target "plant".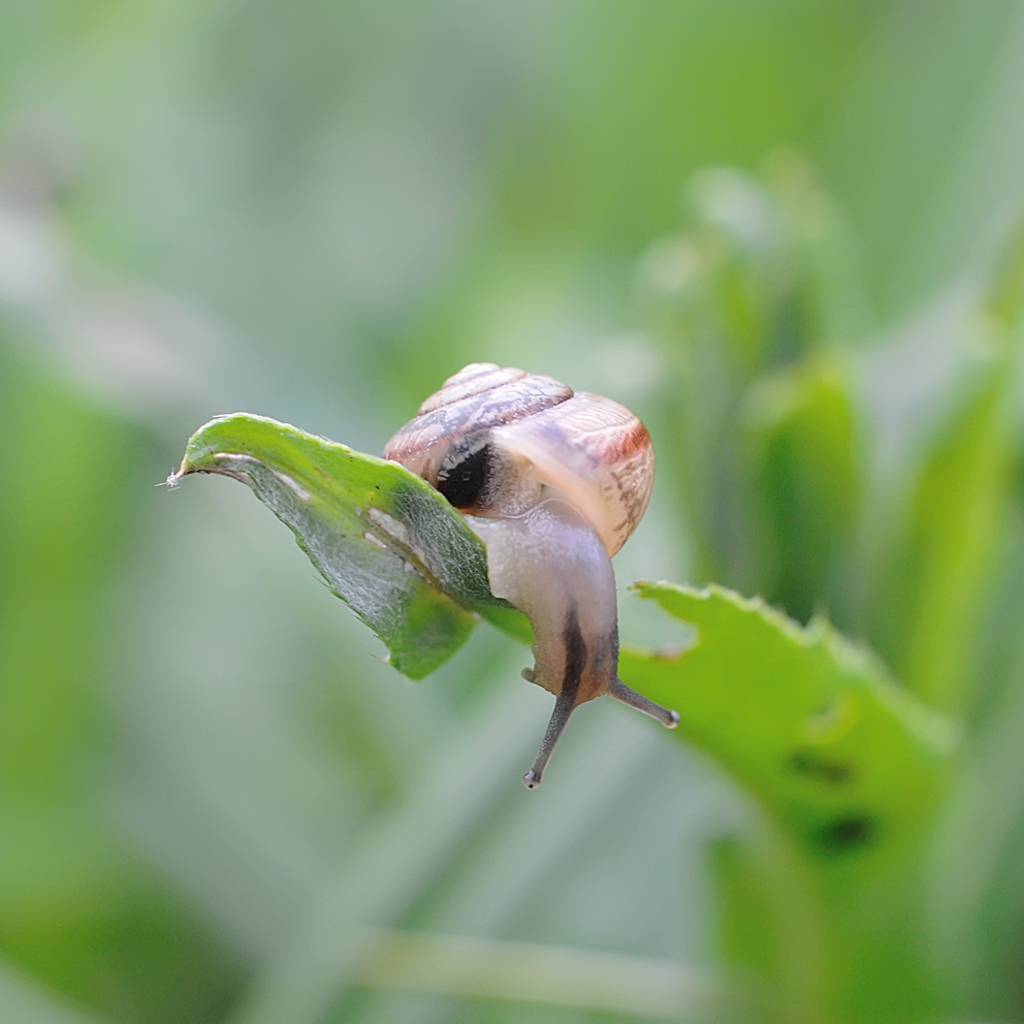
Target region: bbox=[169, 275, 972, 1023].
